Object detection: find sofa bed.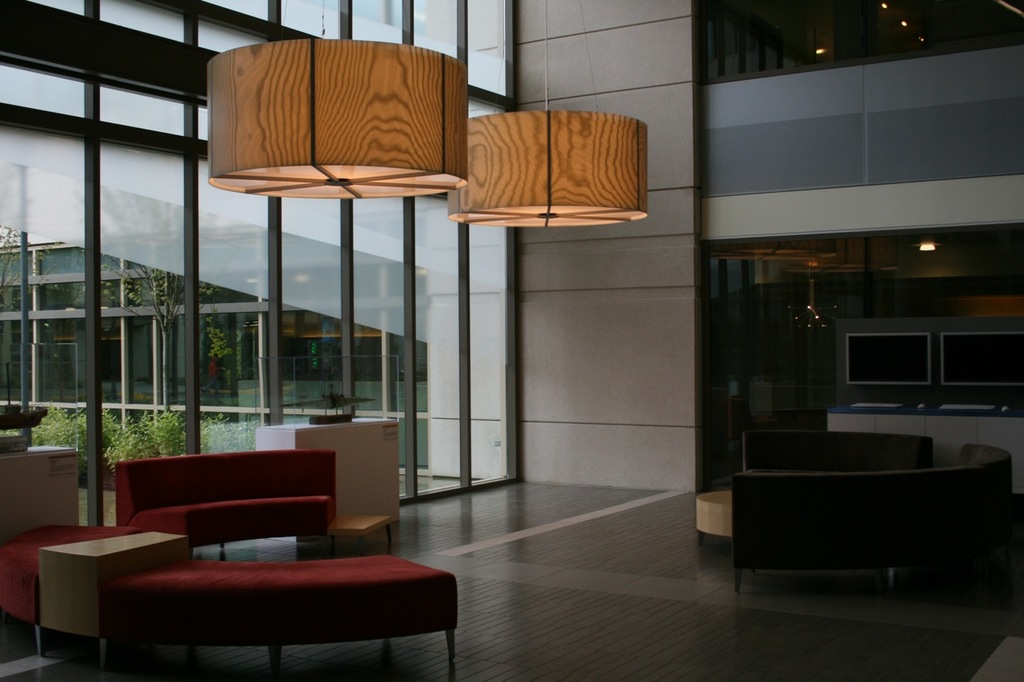
740 429 931 477.
